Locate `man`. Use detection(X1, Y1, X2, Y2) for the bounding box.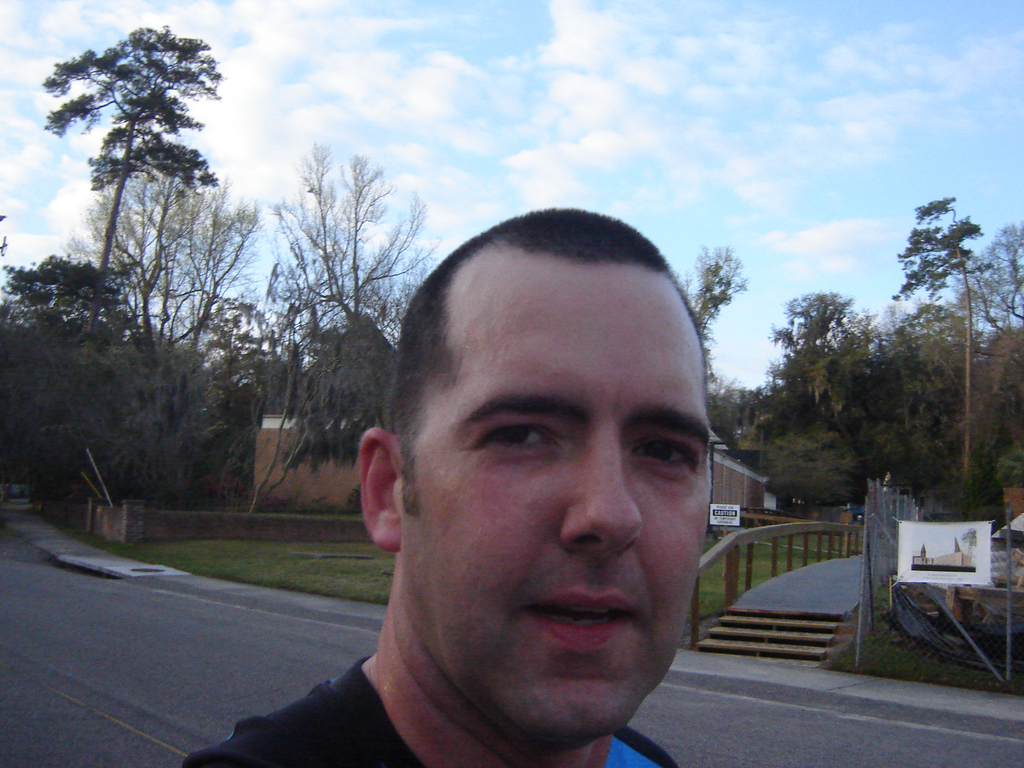
detection(236, 216, 801, 767).
